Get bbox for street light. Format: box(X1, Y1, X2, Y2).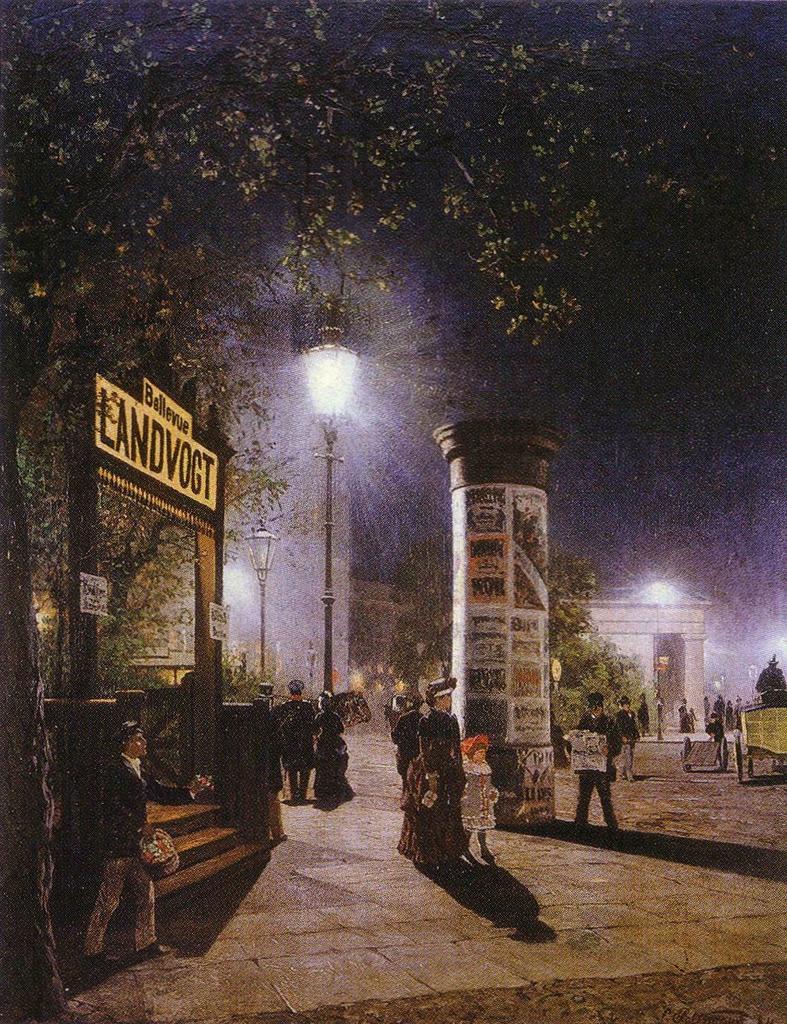
box(242, 523, 282, 675).
